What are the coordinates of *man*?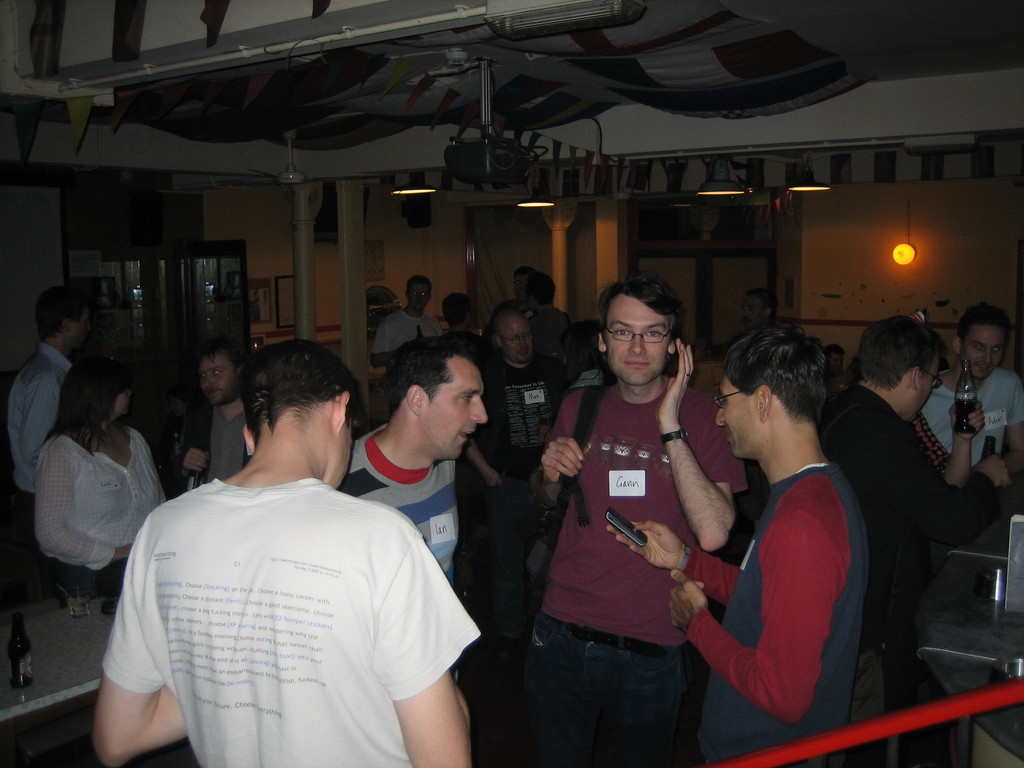
region(541, 271, 568, 357).
